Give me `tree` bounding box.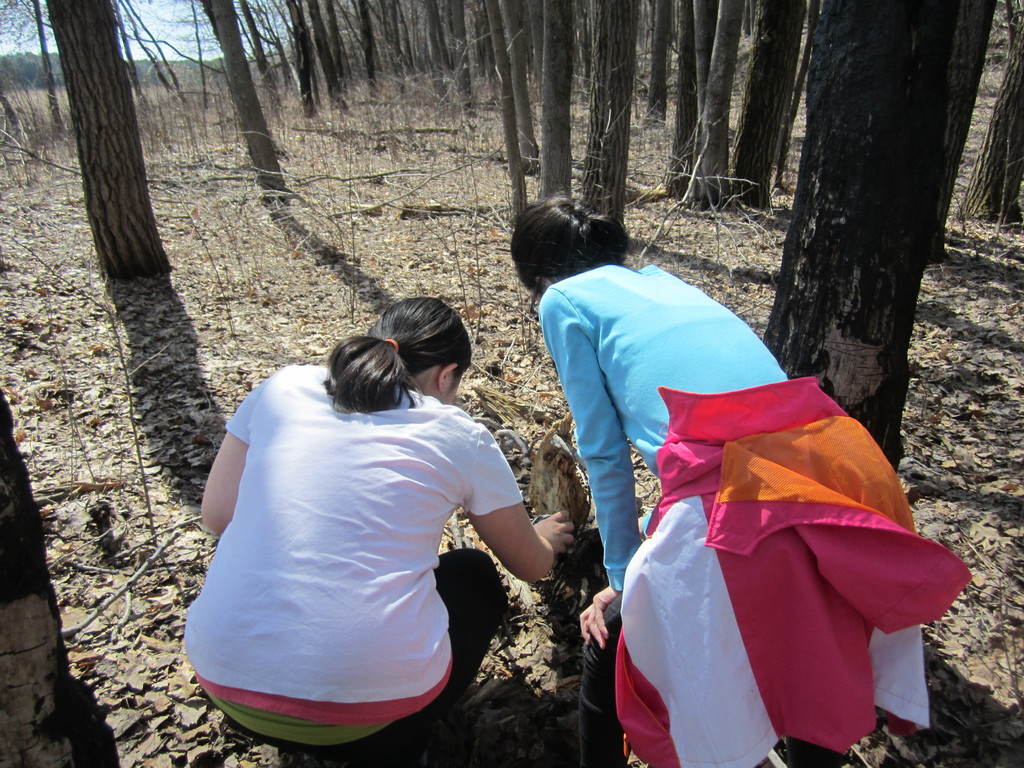
Rect(257, 0, 323, 130).
